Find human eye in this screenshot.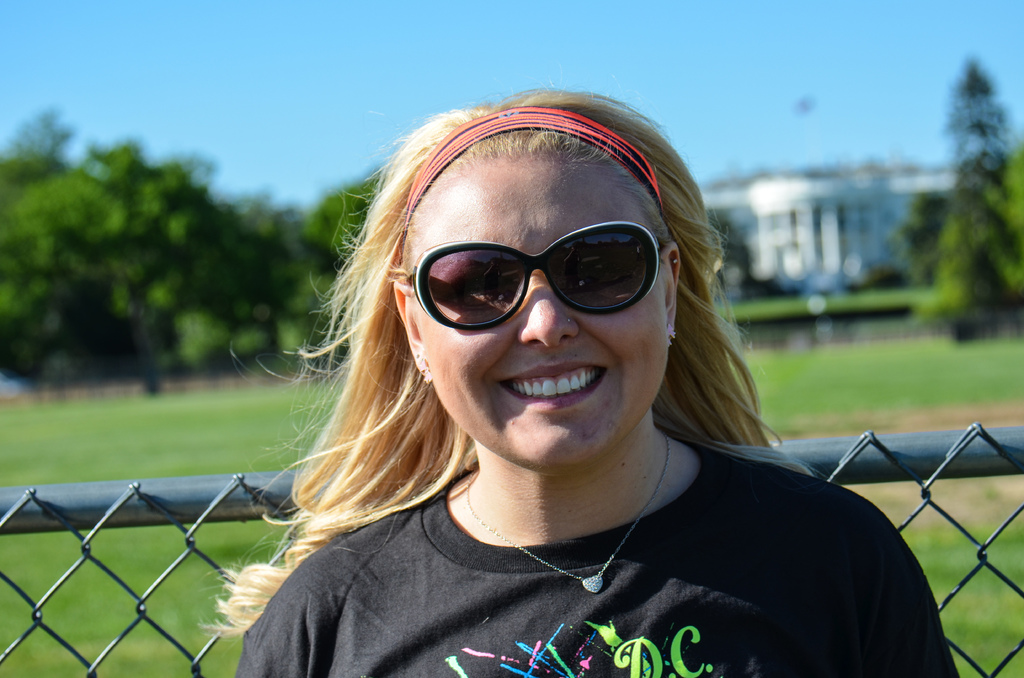
The bounding box for human eye is [left=556, top=250, right=625, bottom=300].
